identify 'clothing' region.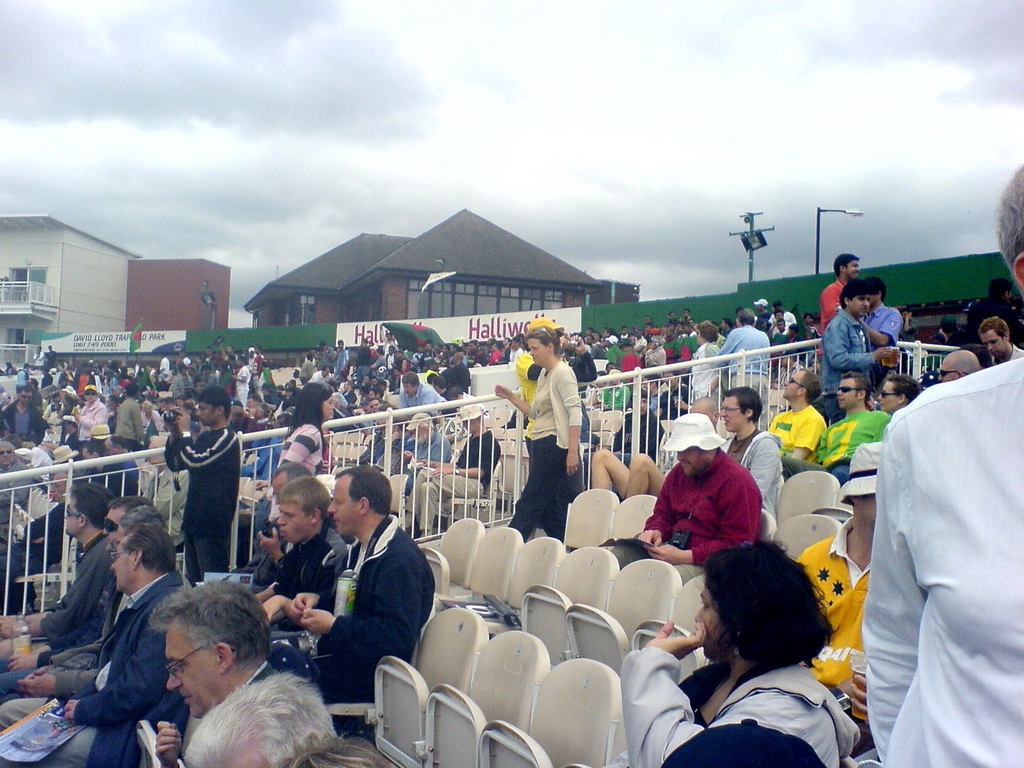
Region: (817, 307, 876, 408).
